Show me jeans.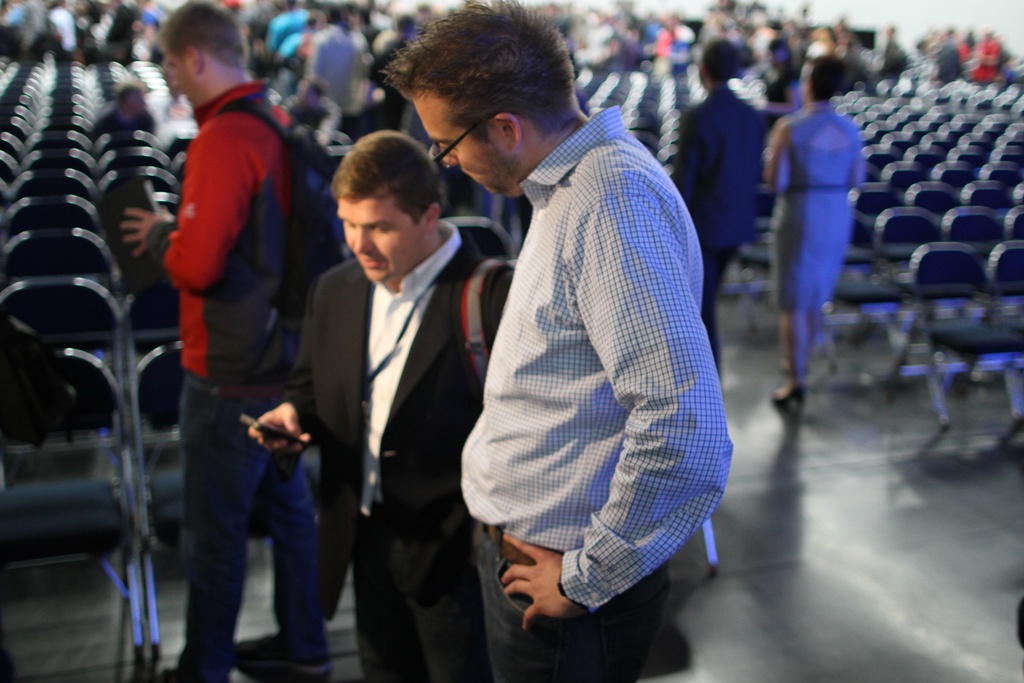
jeans is here: left=173, top=393, right=323, bottom=682.
